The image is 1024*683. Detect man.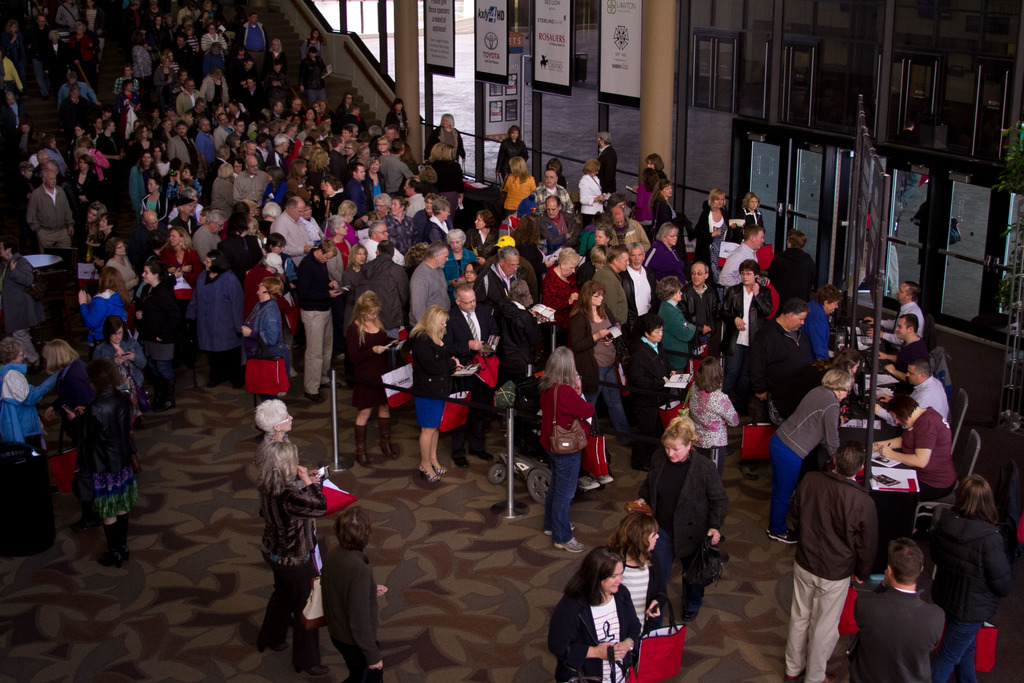
Detection: rect(225, 142, 266, 168).
